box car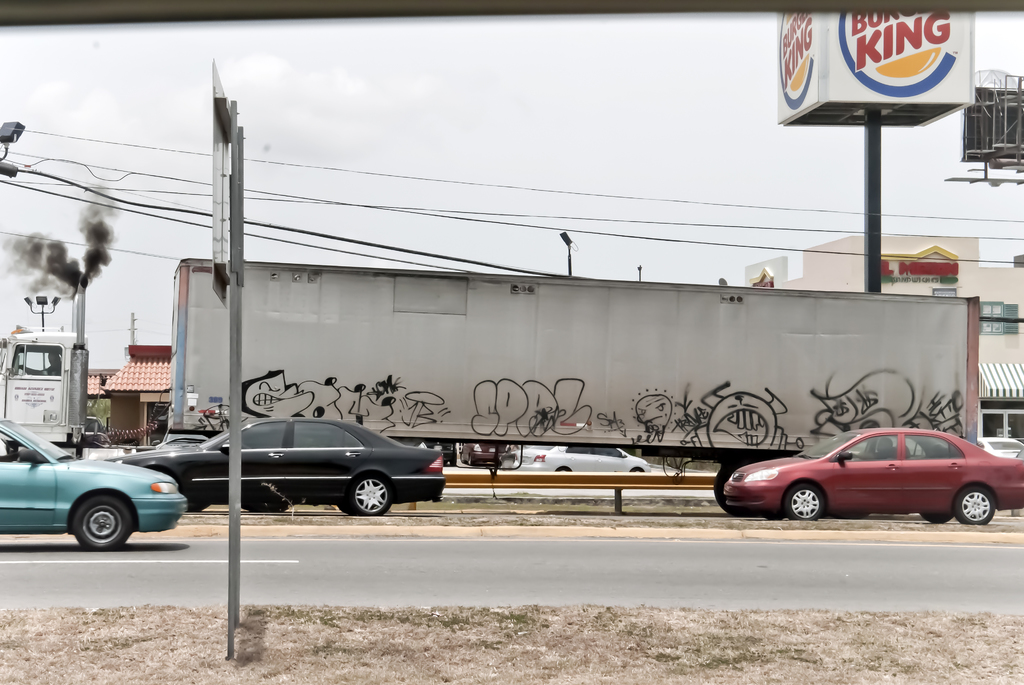
<bbox>500, 443, 527, 469</bbox>
